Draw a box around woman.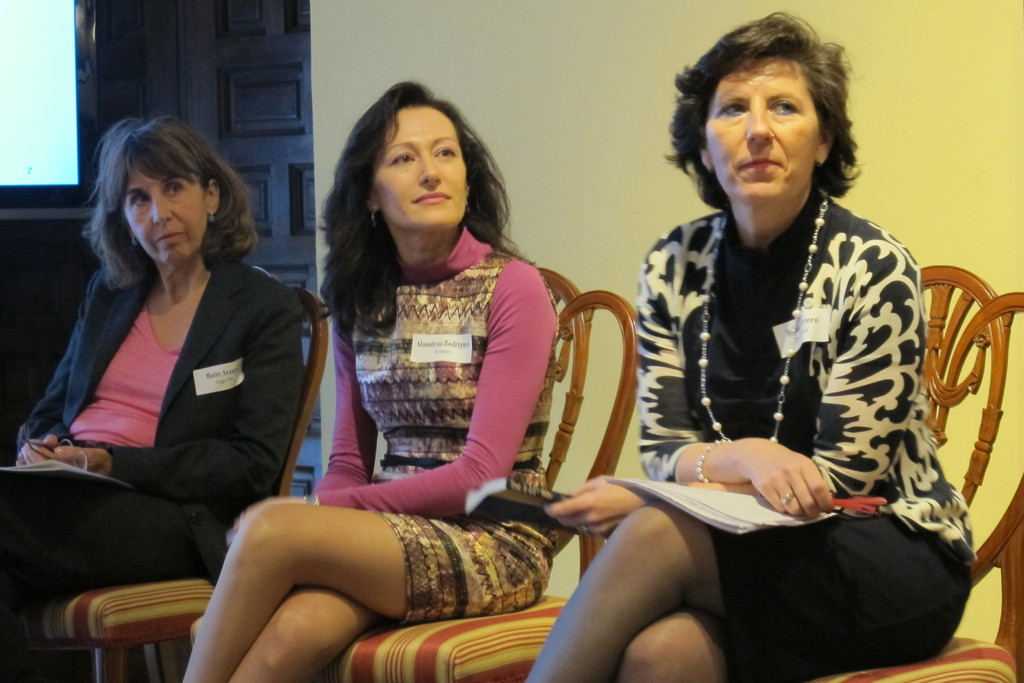
184, 75, 559, 682.
